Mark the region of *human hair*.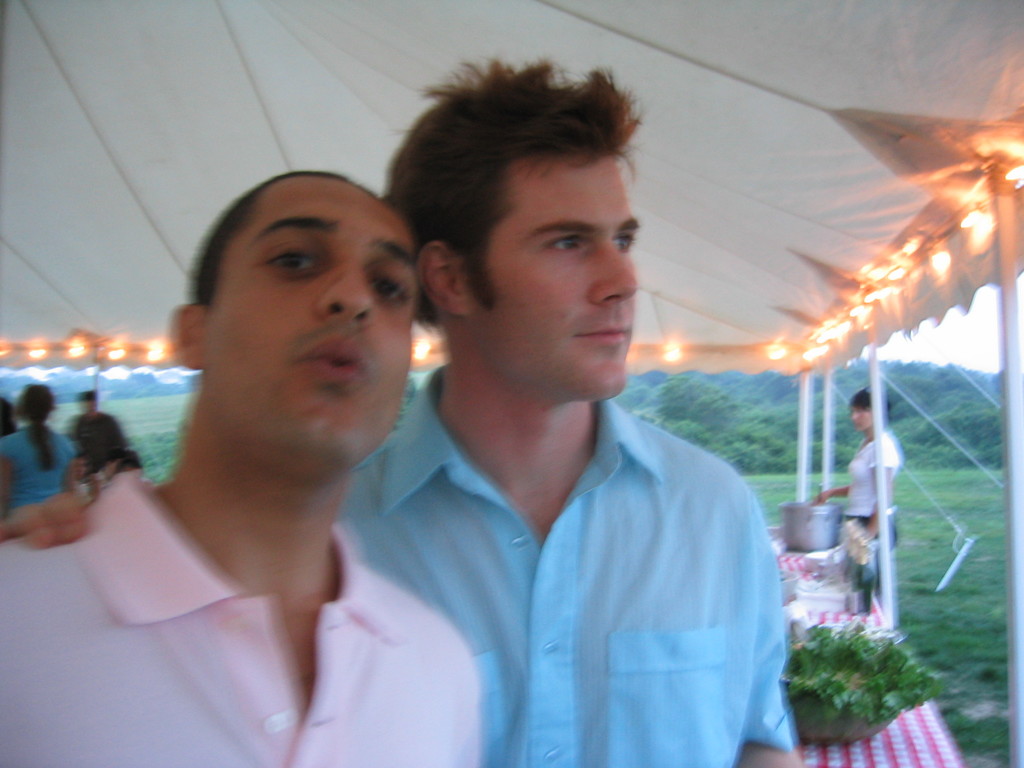
Region: locate(0, 397, 14, 436).
